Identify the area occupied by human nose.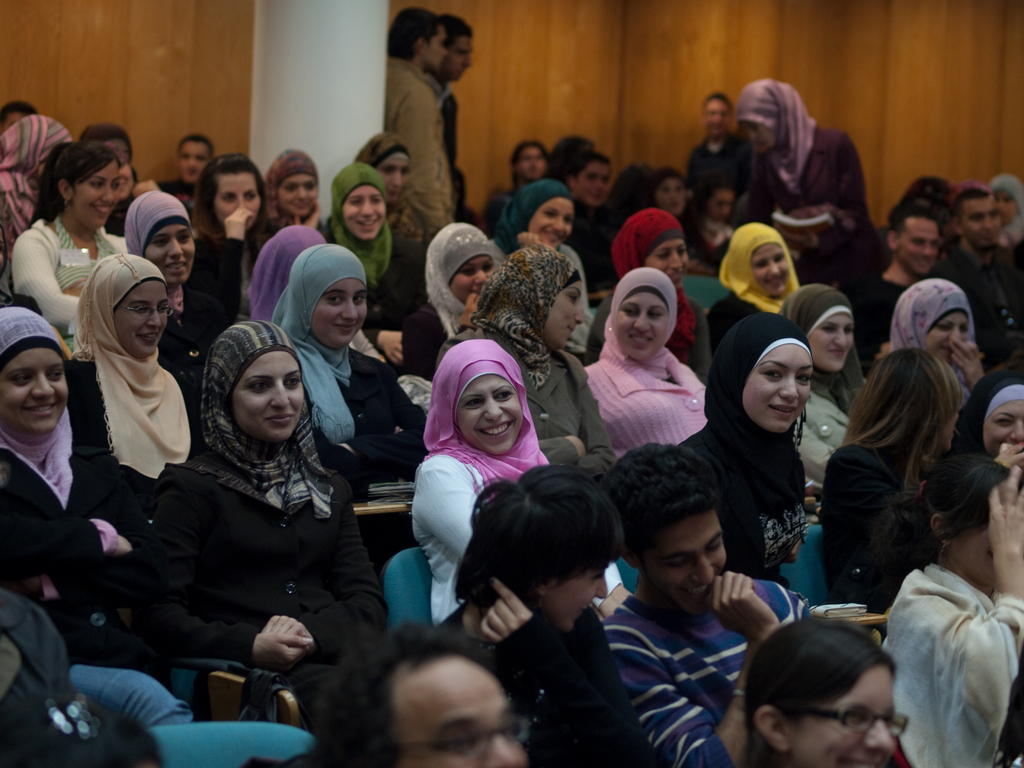
Area: left=483, top=400, right=501, bottom=420.
